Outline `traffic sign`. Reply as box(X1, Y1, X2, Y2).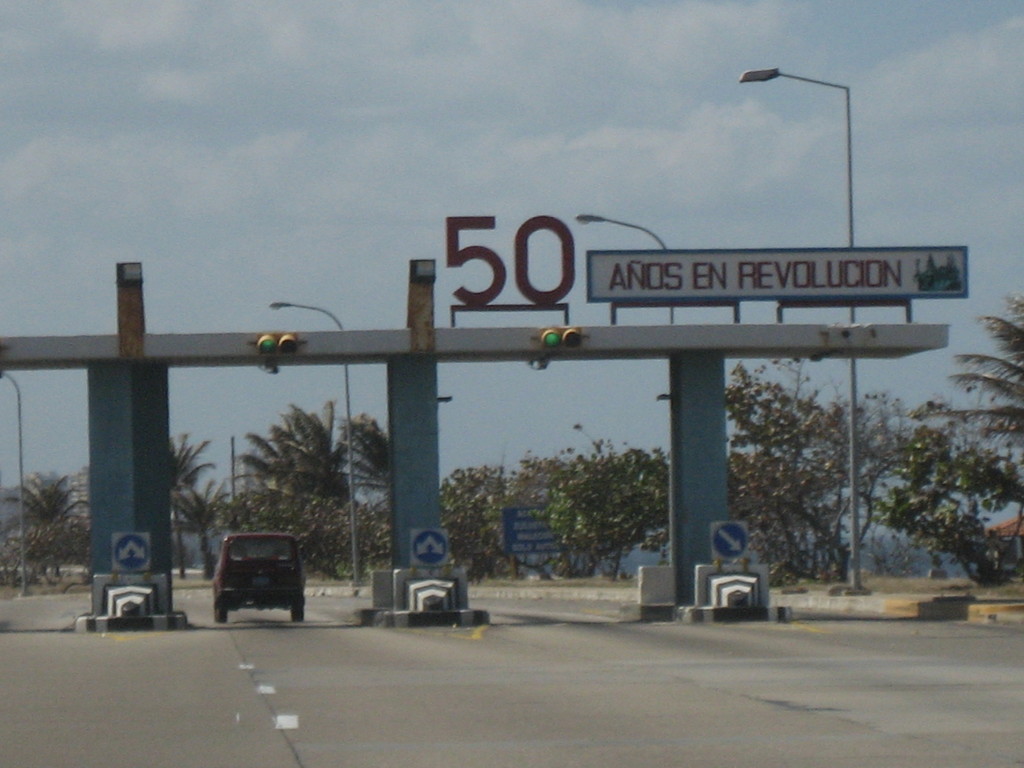
box(540, 325, 588, 349).
